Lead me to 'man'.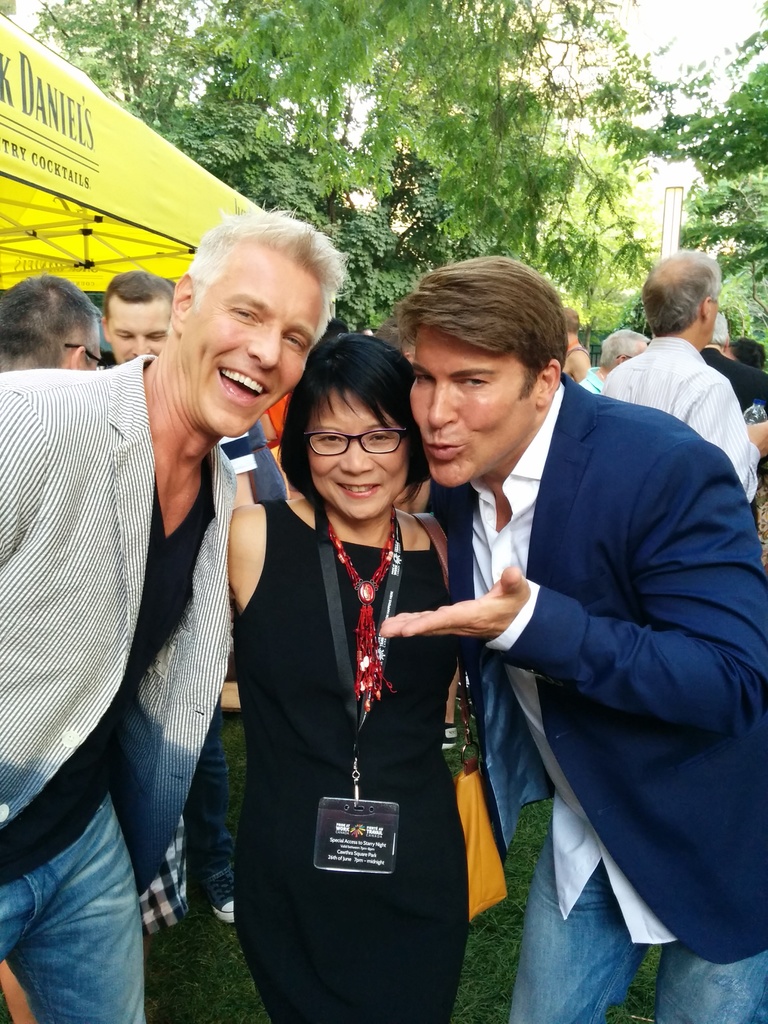
Lead to [left=93, top=273, right=233, bottom=922].
